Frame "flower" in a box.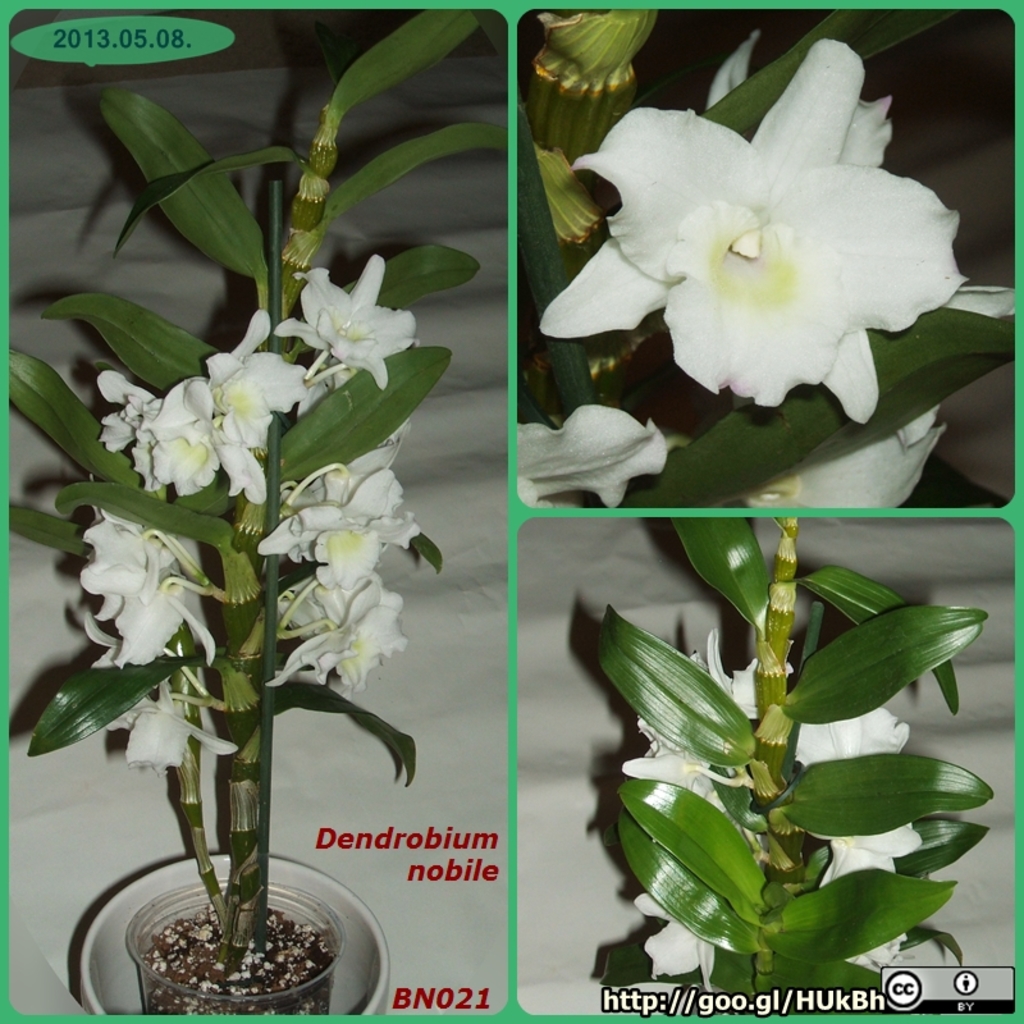
select_region(791, 710, 911, 767).
